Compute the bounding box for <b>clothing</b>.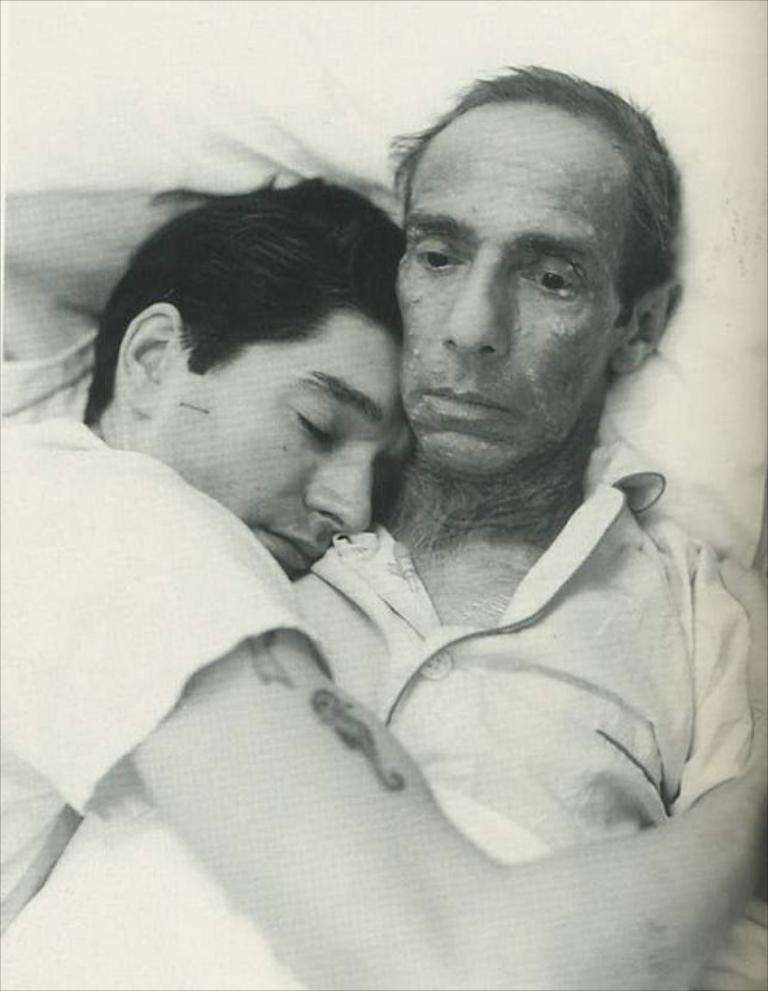
0/417/331/943.
